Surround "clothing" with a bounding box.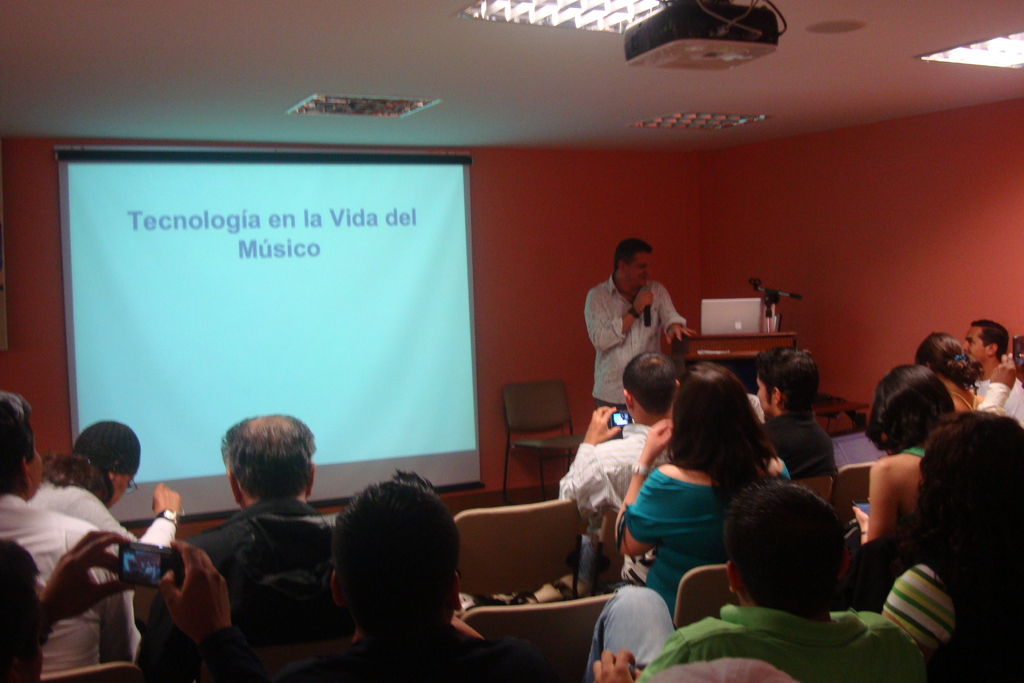
bbox=[879, 553, 968, 657].
